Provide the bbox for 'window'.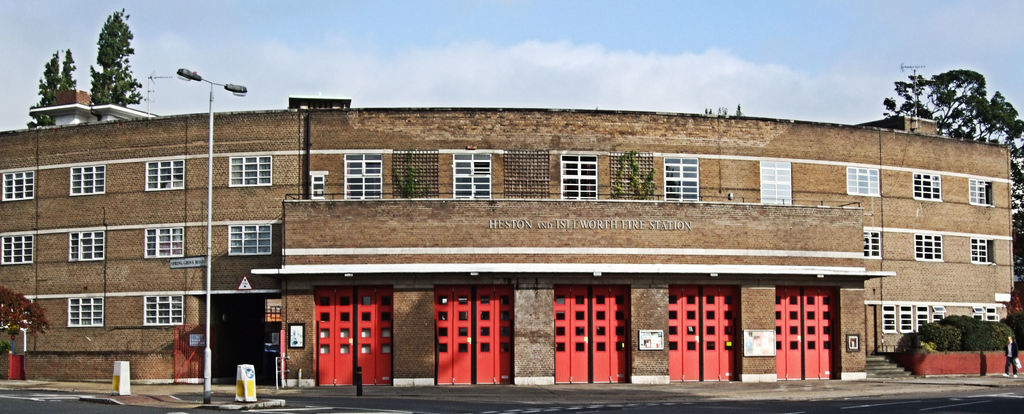
343/157/390/194.
